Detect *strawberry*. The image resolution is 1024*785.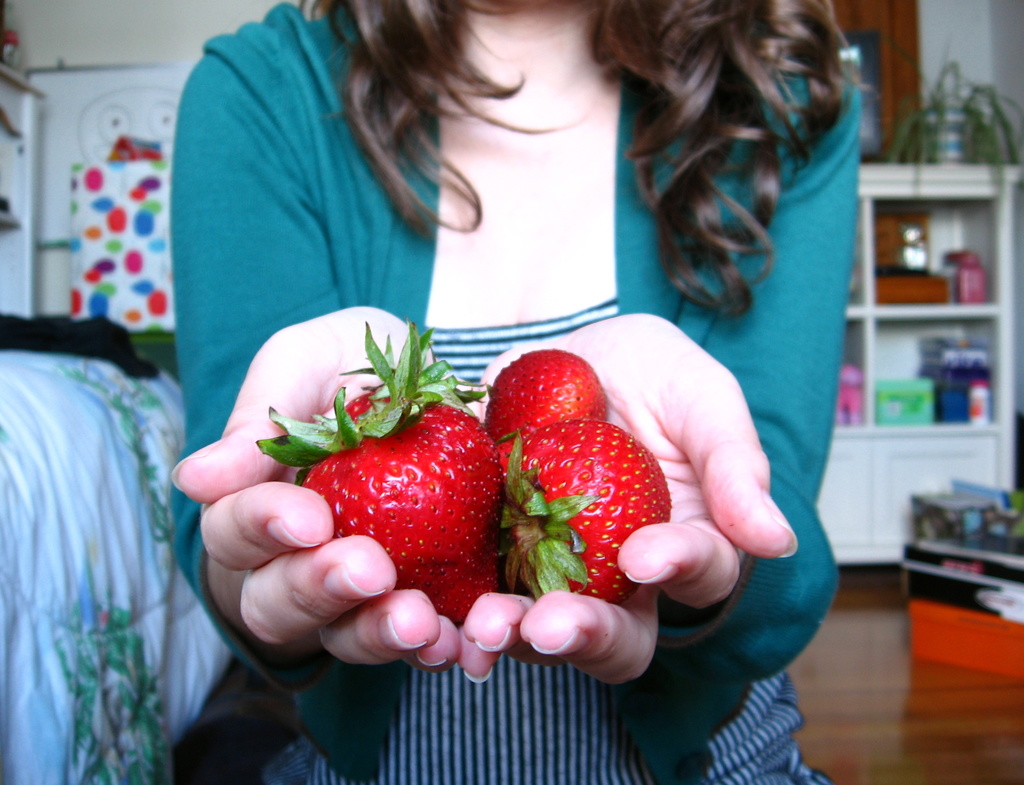
(x1=481, y1=349, x2=605, y2=461).
